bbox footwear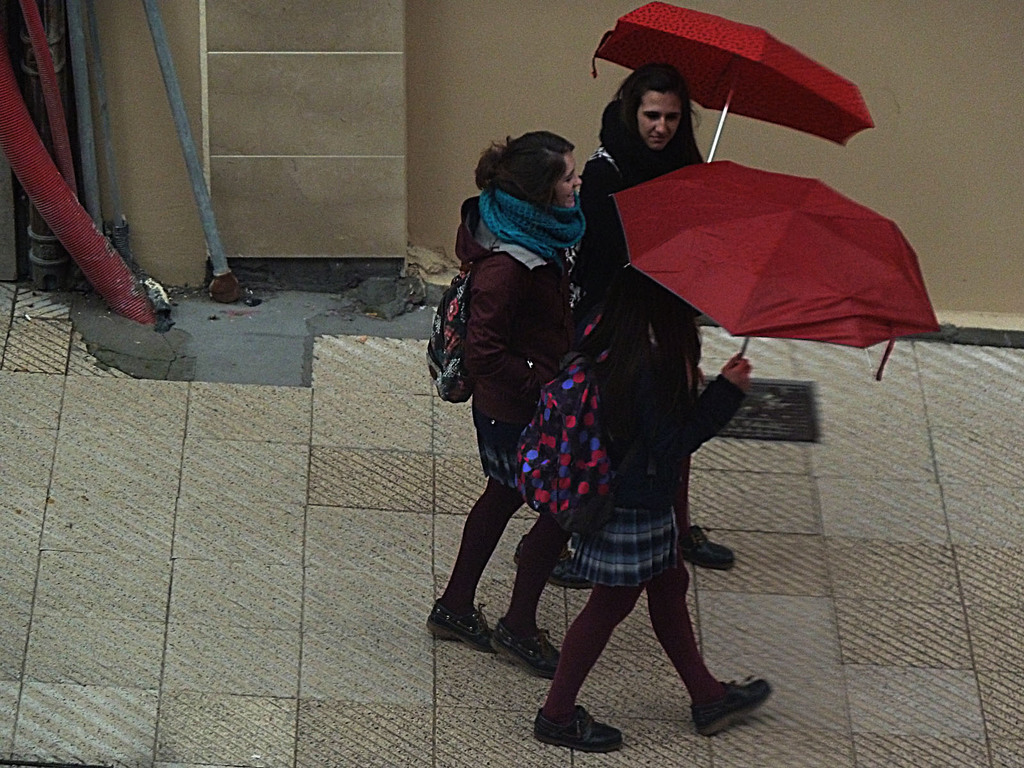
region(529, 702, 618, 755)
